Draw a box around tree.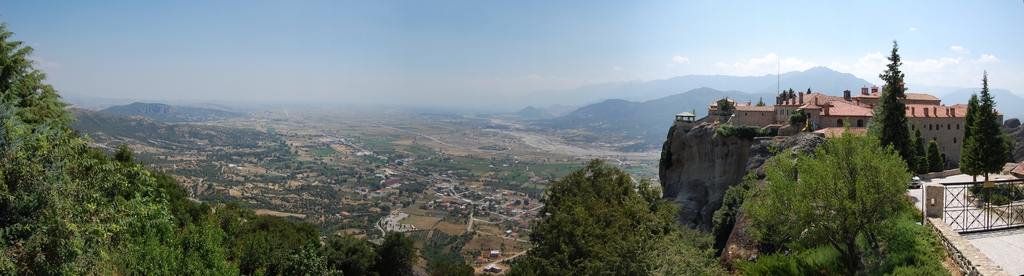
{"x1": 511, "y1": 157, "x2": 733, "y2": 275}.
